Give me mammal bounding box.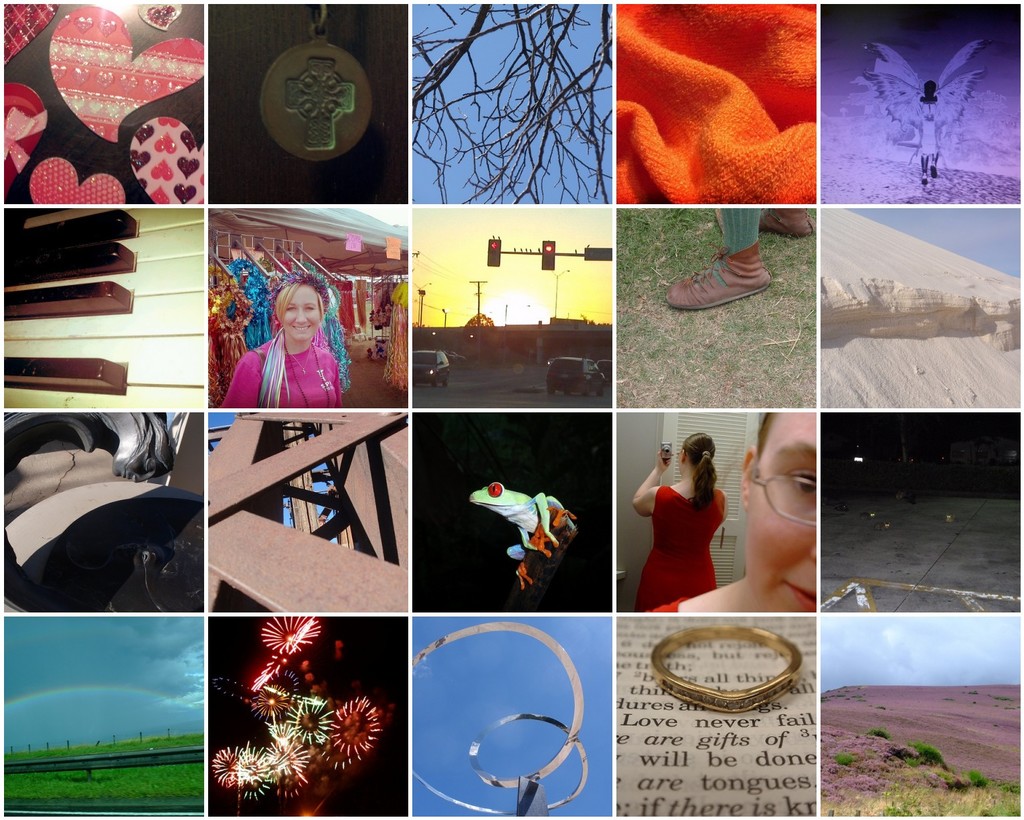
643 408 821 614.
